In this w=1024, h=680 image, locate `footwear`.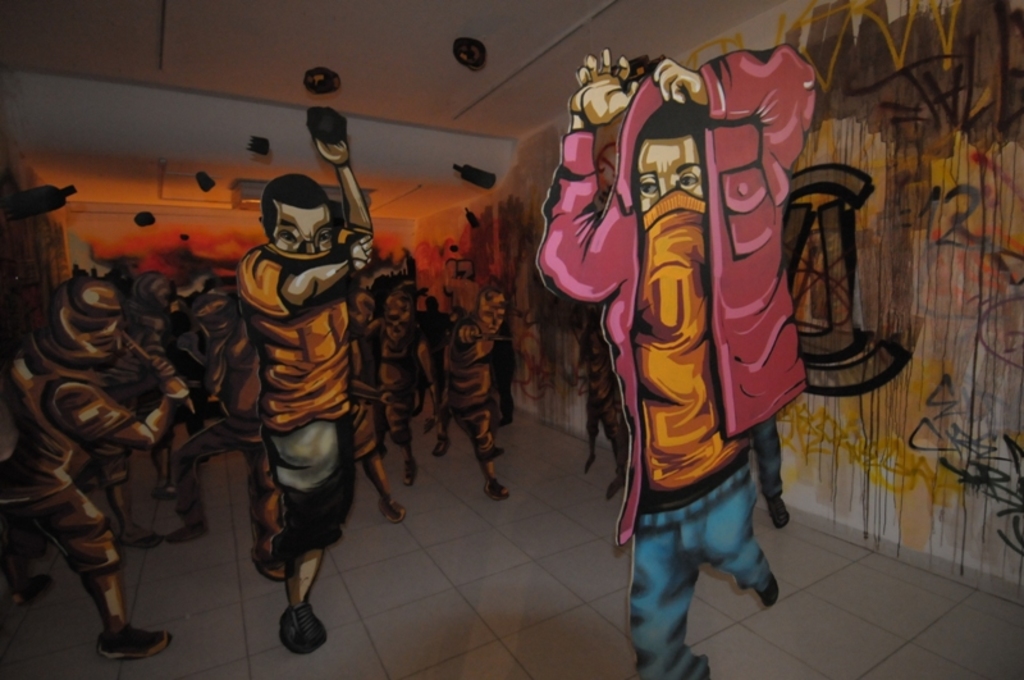
Bounding box: crop(147, 484, 177, 506).
